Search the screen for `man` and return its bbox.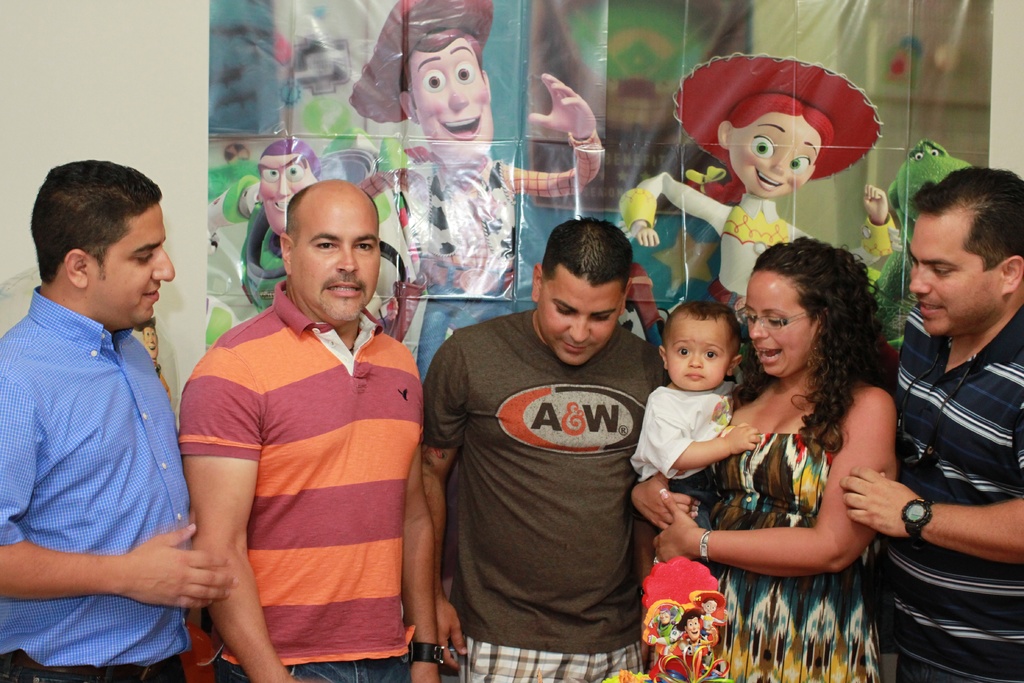
Found: box=[835, 167, 1023, 682].
